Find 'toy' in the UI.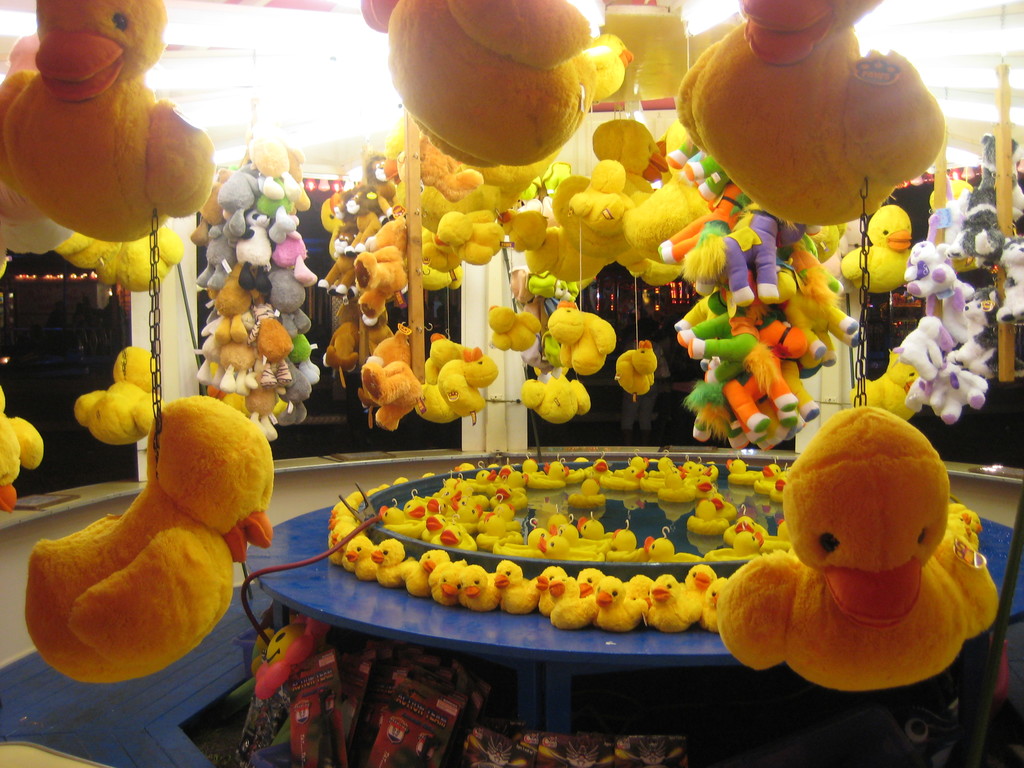
UI element at 755/518/792/555.
